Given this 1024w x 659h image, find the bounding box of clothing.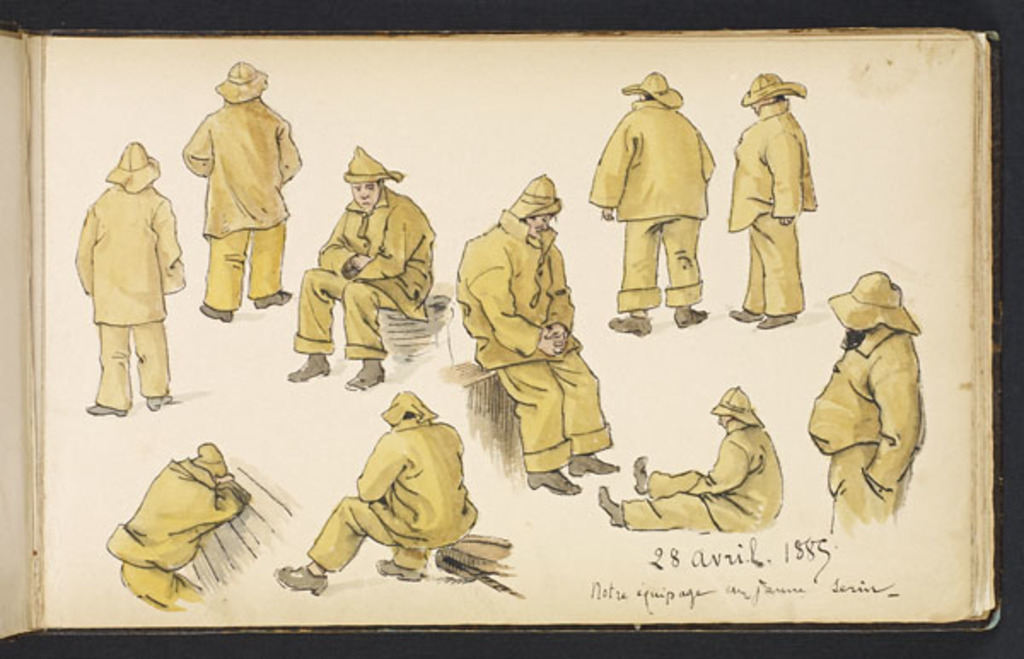
[x1=587, y1=97, x2=717, y2=307].
